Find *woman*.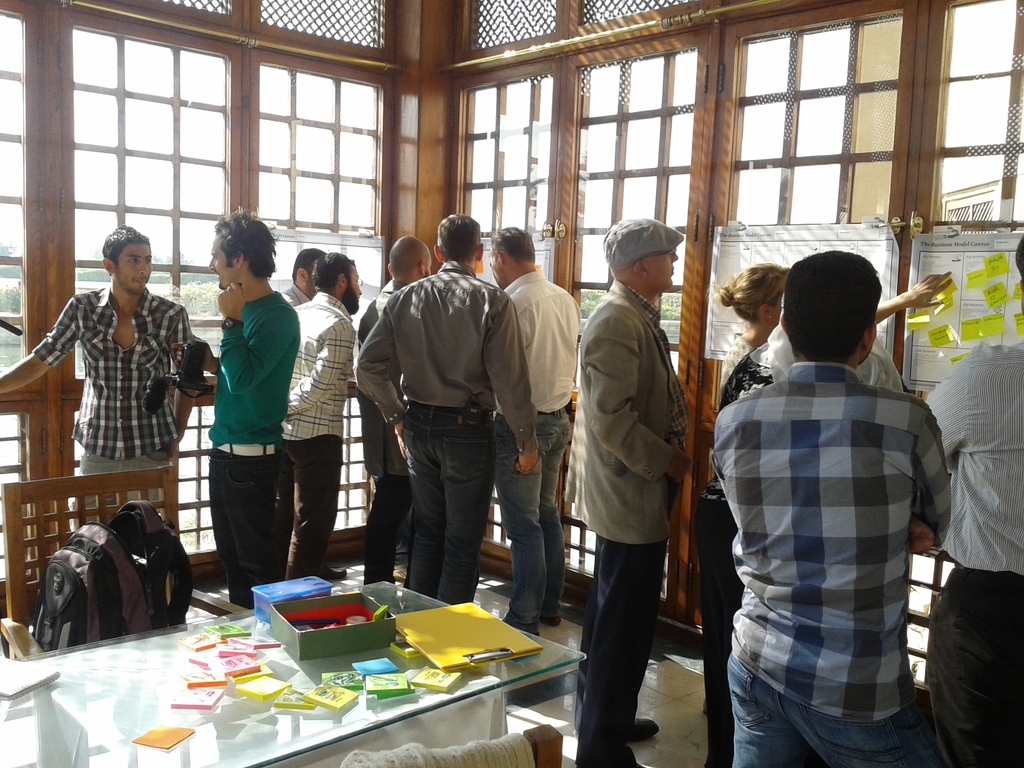
(left=697, top=270, right=785, bottom=767).
